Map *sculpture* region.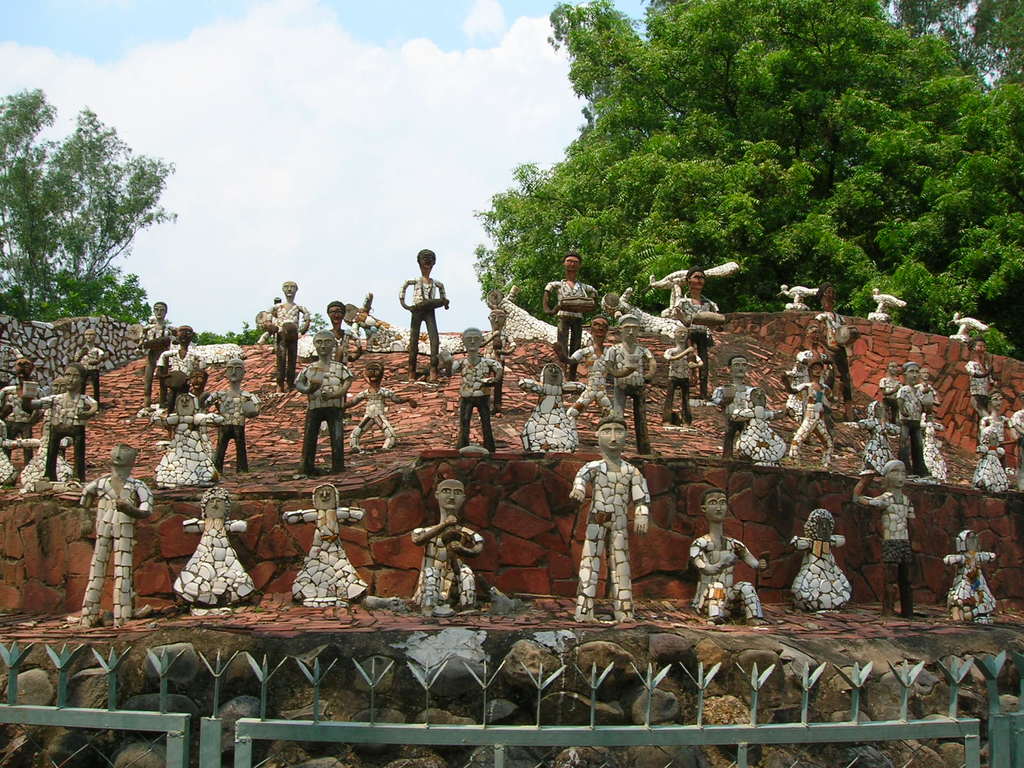
Mapped to 477:310:516:360.
